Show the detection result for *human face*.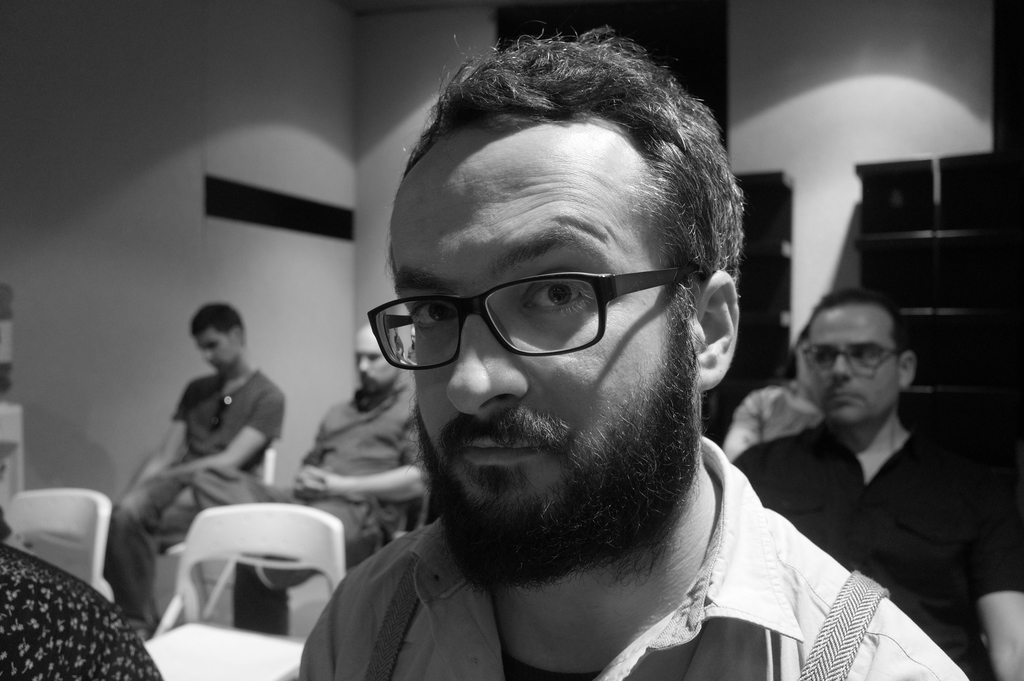
bbox=[193, 327, 240, 367].
